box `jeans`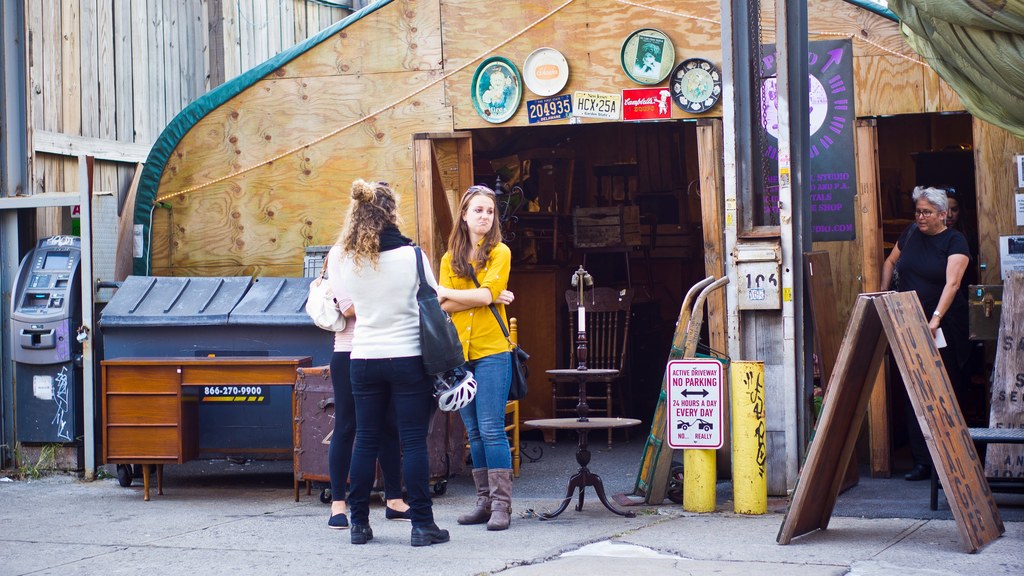
bbox=(455, 362, 512, 507)
